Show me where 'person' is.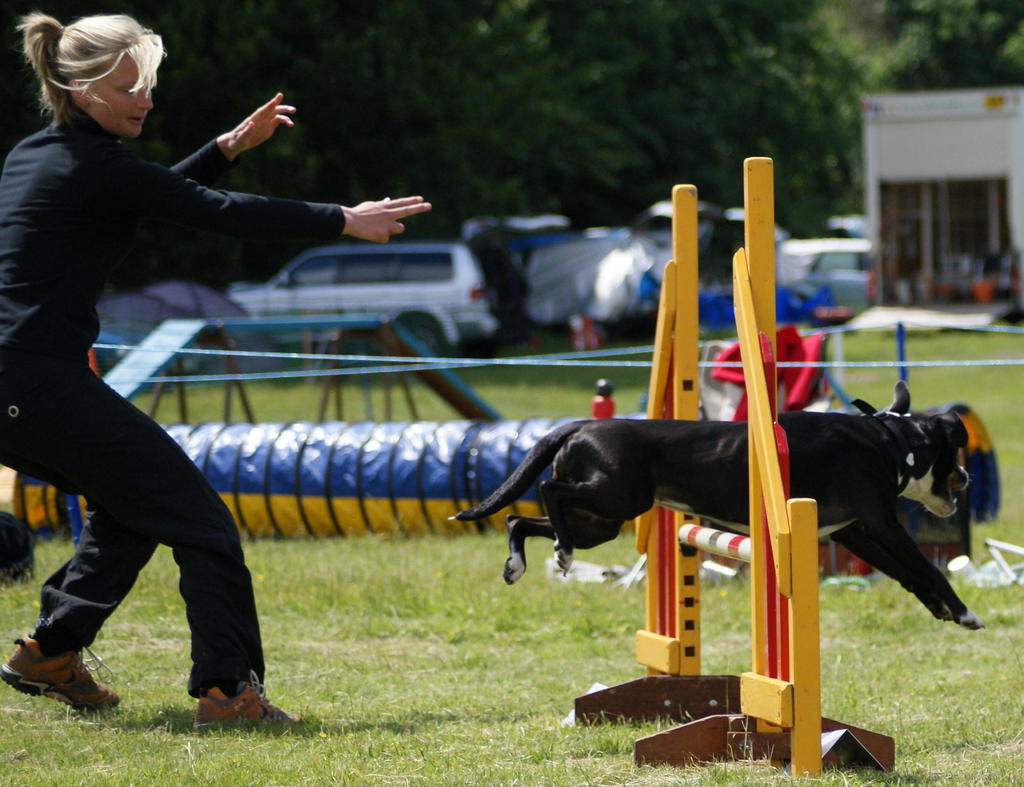
'person' is at rect(0, 10, 430, 728).
